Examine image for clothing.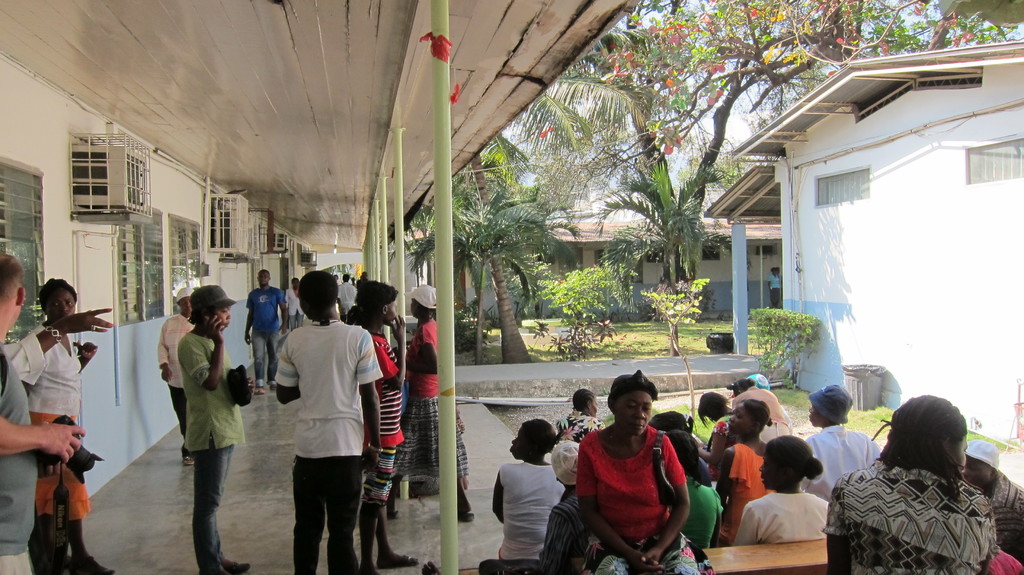
Examination result: (555, 405, 607, 441).
